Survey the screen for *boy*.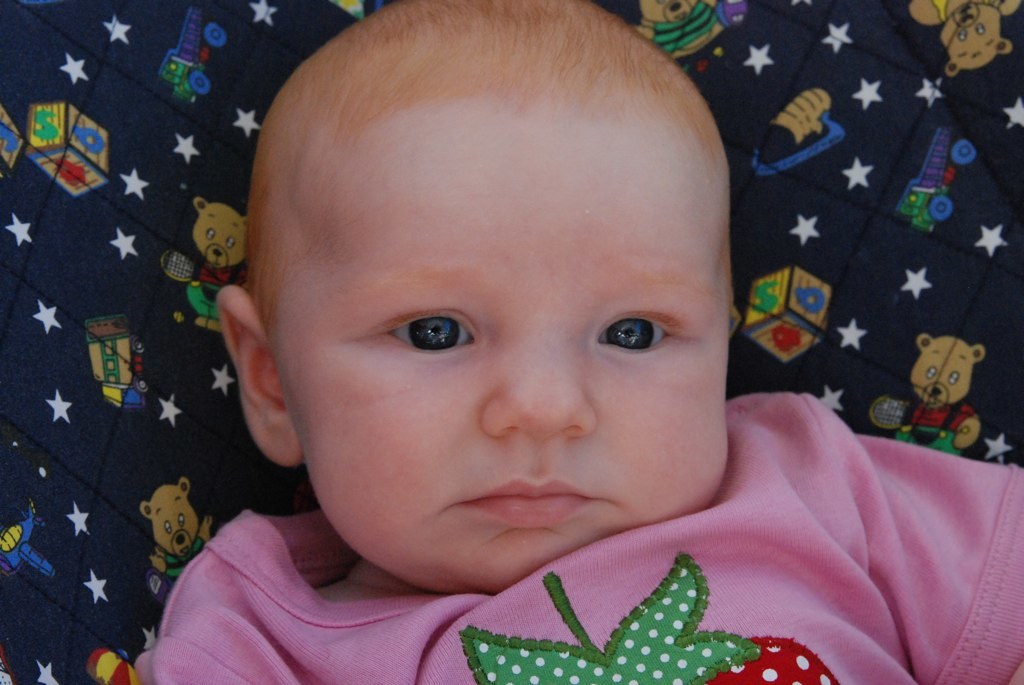
Survey found: pyautogui.locateOnScreen(151, 14, 922, 668).
